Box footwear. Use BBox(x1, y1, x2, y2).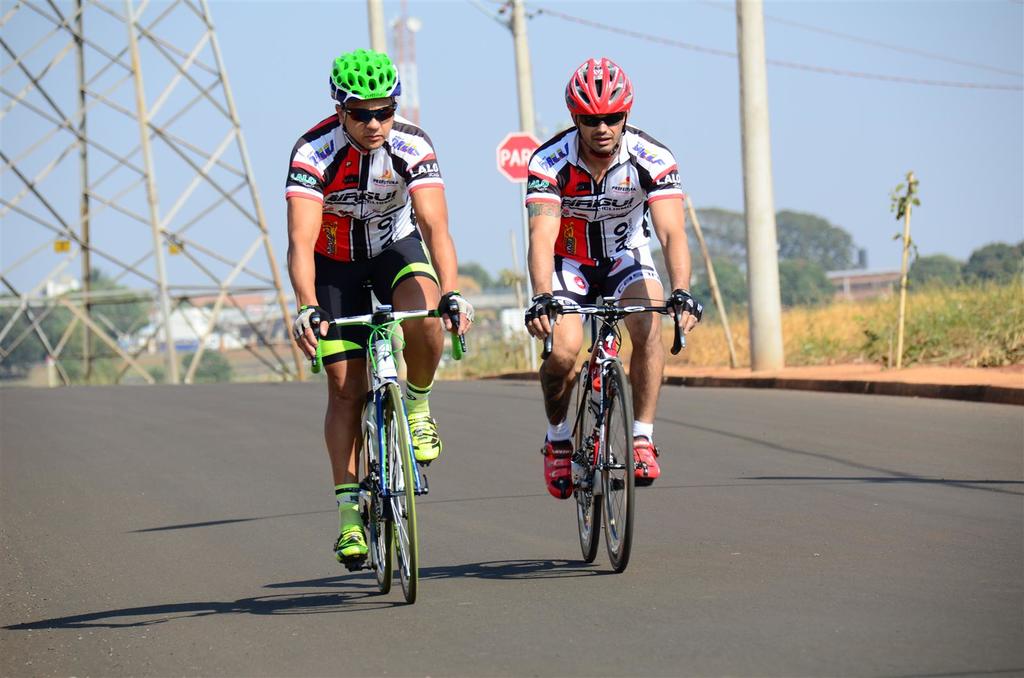
BBox(330, 528, 379, 558).
